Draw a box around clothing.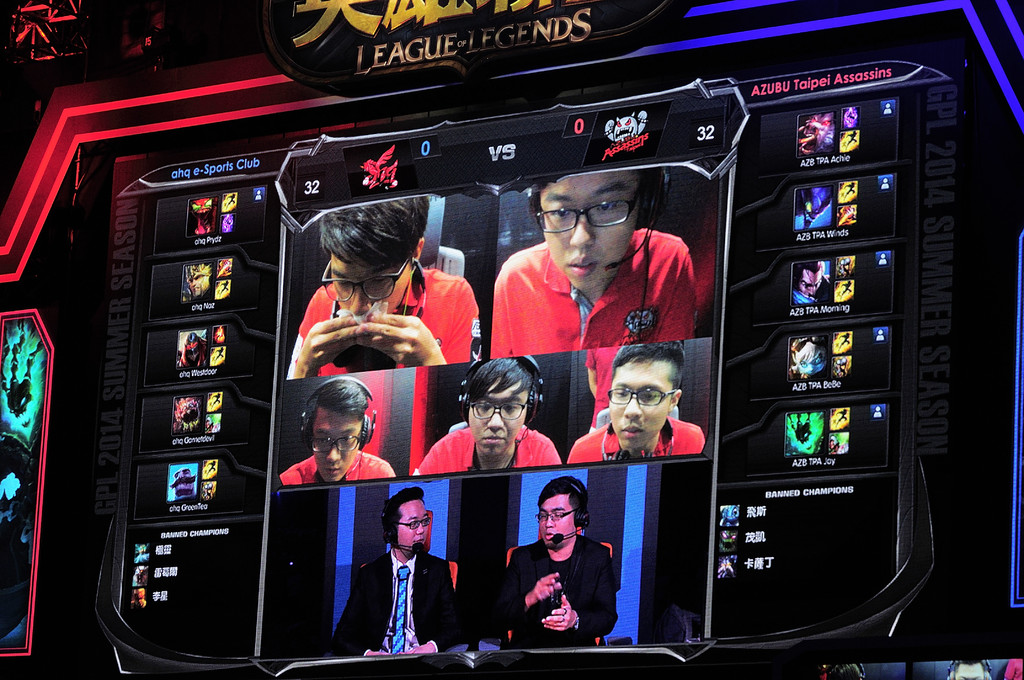
<bbox>292, 270, 486, 364</bbox>.
